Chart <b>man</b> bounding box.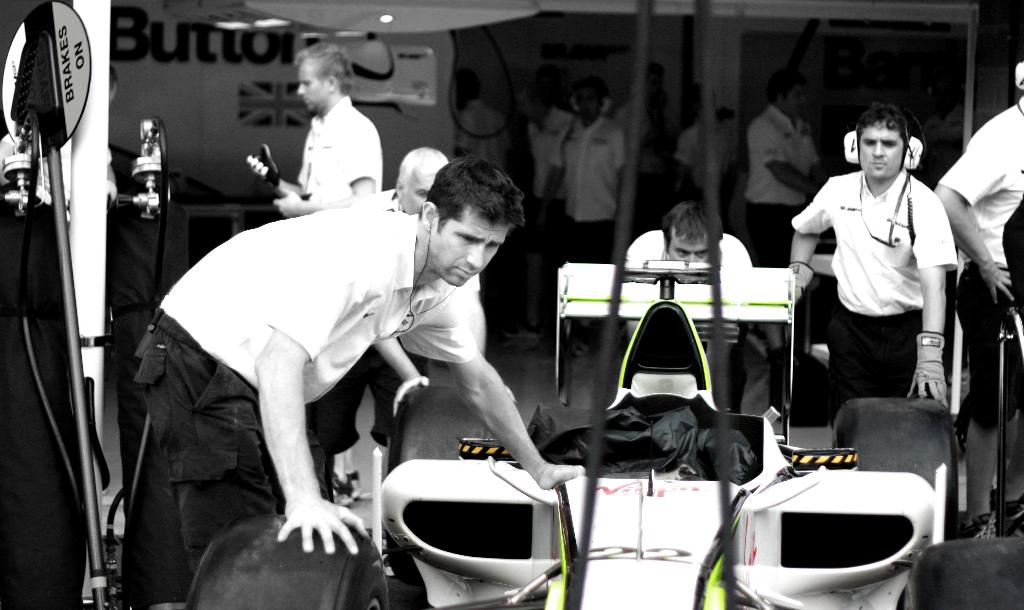
Charted: x1=783 y1=105 x2=951 y2=420.
